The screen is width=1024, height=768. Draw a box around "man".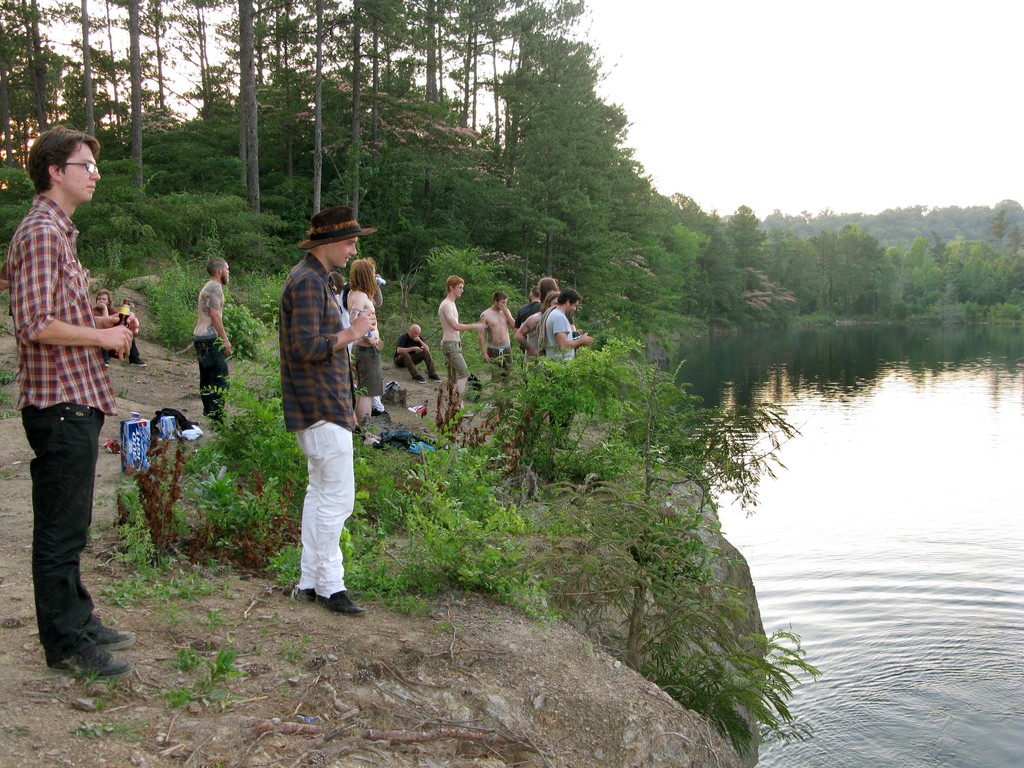
(x1=195, y1=257, x2=233, y2=435).
